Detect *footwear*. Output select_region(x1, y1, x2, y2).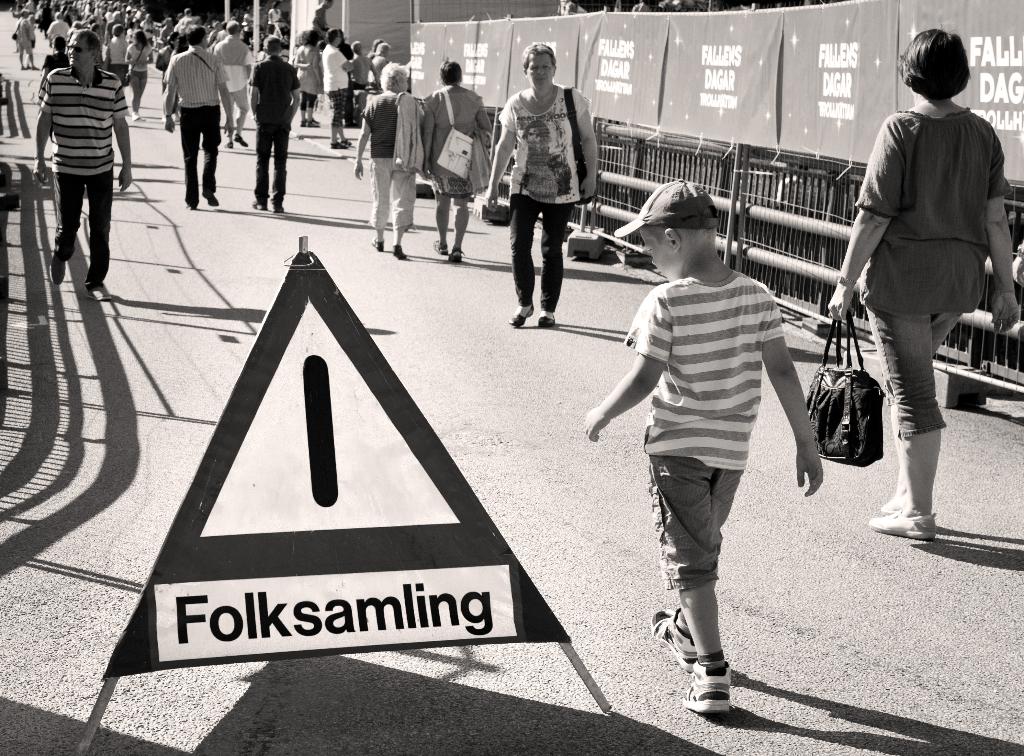
select_region(224, 141, 232, 149).
